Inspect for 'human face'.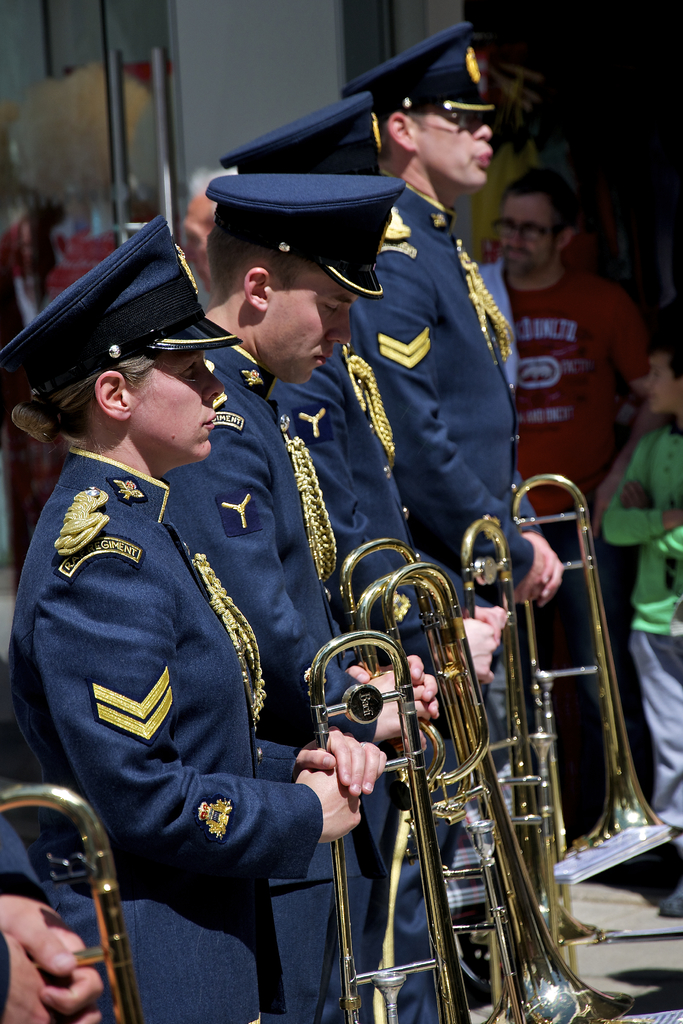
Inspection: {"left": 490, "top": 191, "right": 553, "bottom": 280}.
